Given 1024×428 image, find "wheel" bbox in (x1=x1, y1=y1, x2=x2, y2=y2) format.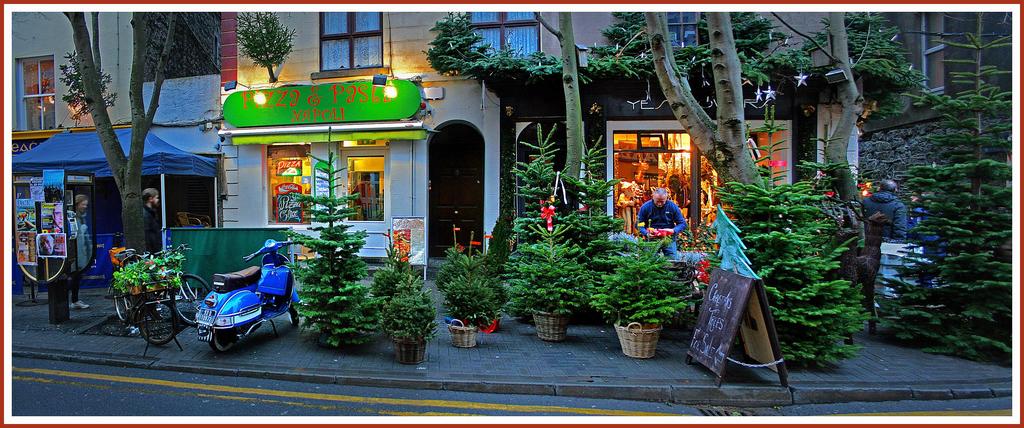
(x1=211, y1=337, x2=232, y2=352).
